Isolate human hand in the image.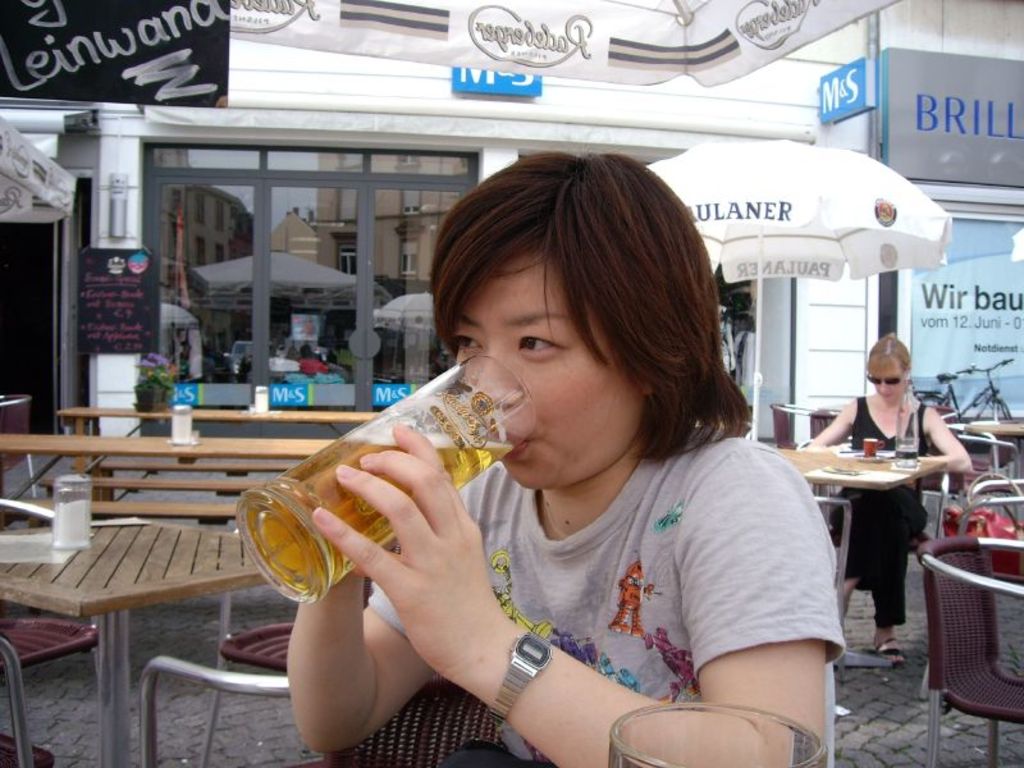
Isolated region: (312, 426, 511, 689).
